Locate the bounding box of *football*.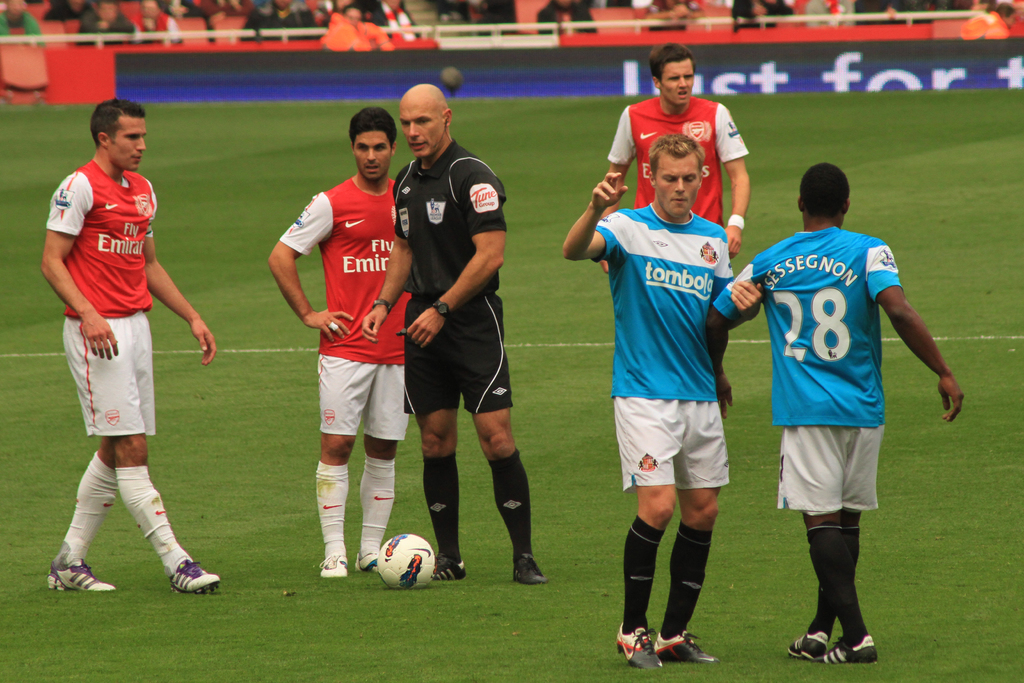
Bounding box: locate(378, 532, 437, 590).
